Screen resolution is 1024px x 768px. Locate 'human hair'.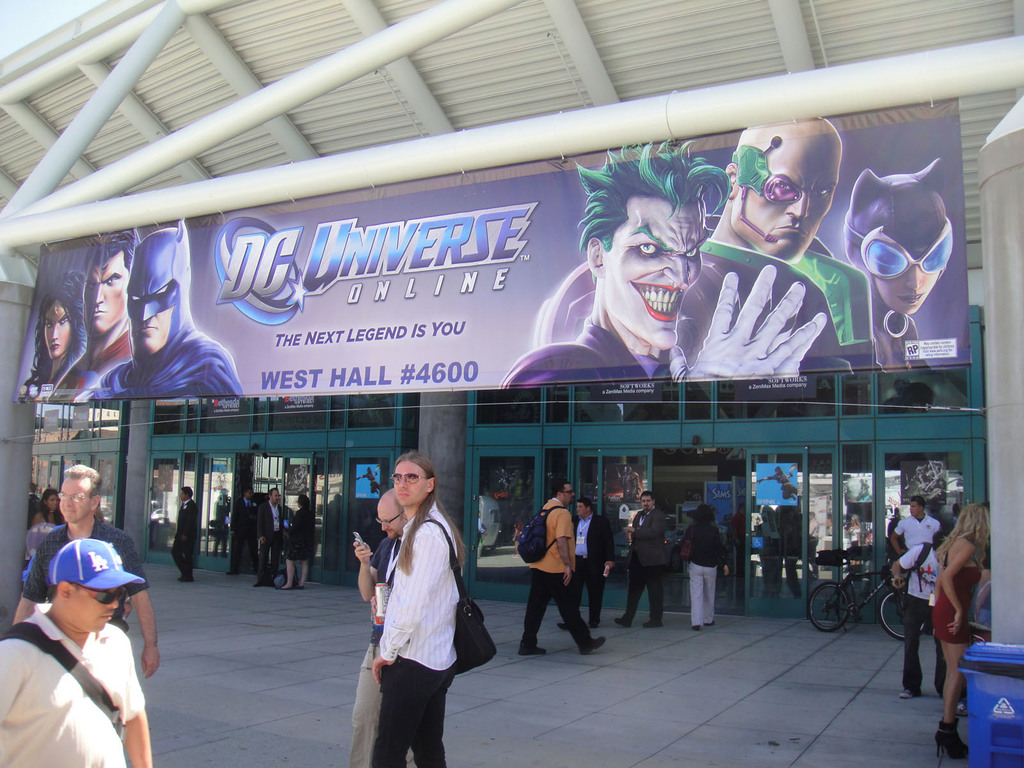
63:464:103:508.
